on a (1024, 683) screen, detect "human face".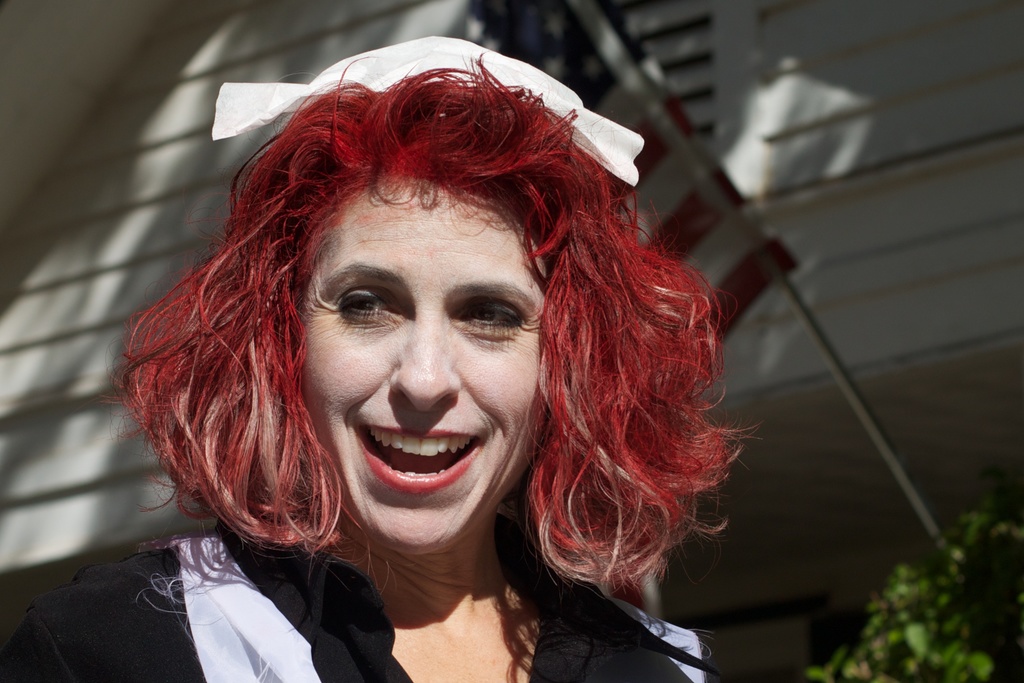
region(307, 194, 552, 551).
